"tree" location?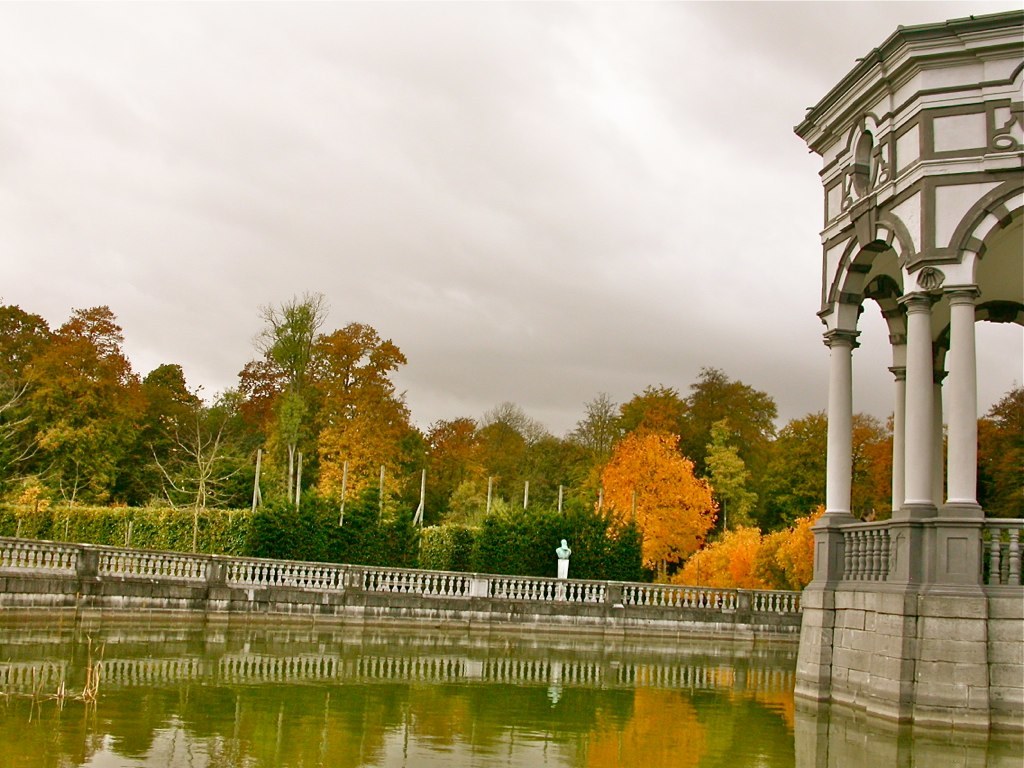
box=[606, 385, 687, 453]
